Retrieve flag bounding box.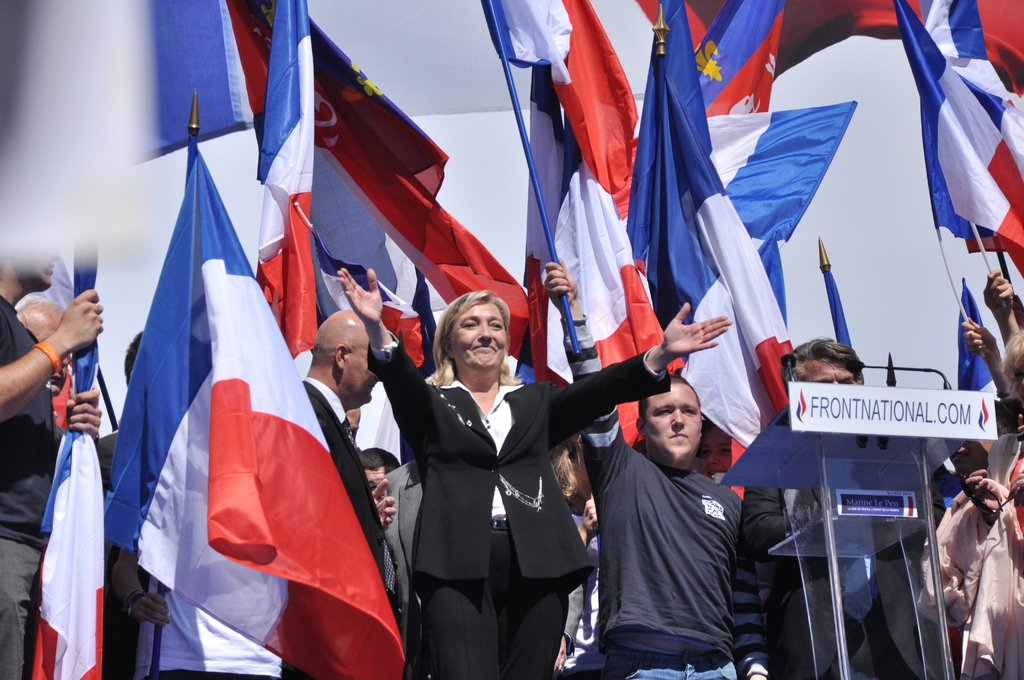
Bounding box: pyautogui.locateOnScreen(253, 0, 317, 361).
